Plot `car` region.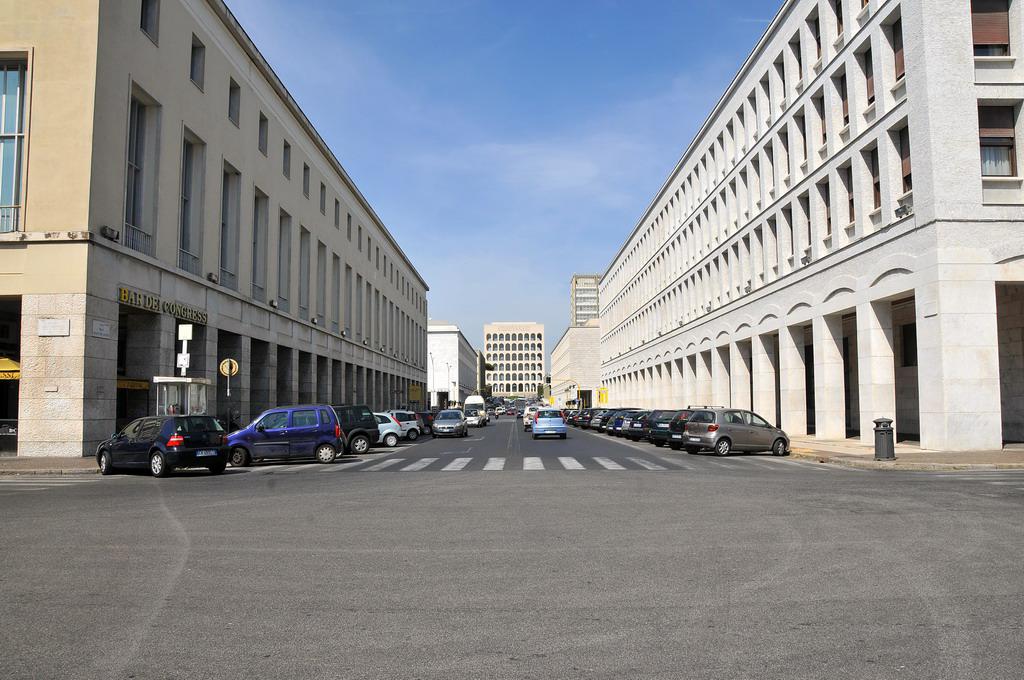
Plotted at <bbox>636, 405, 669, 446</bbox>.
